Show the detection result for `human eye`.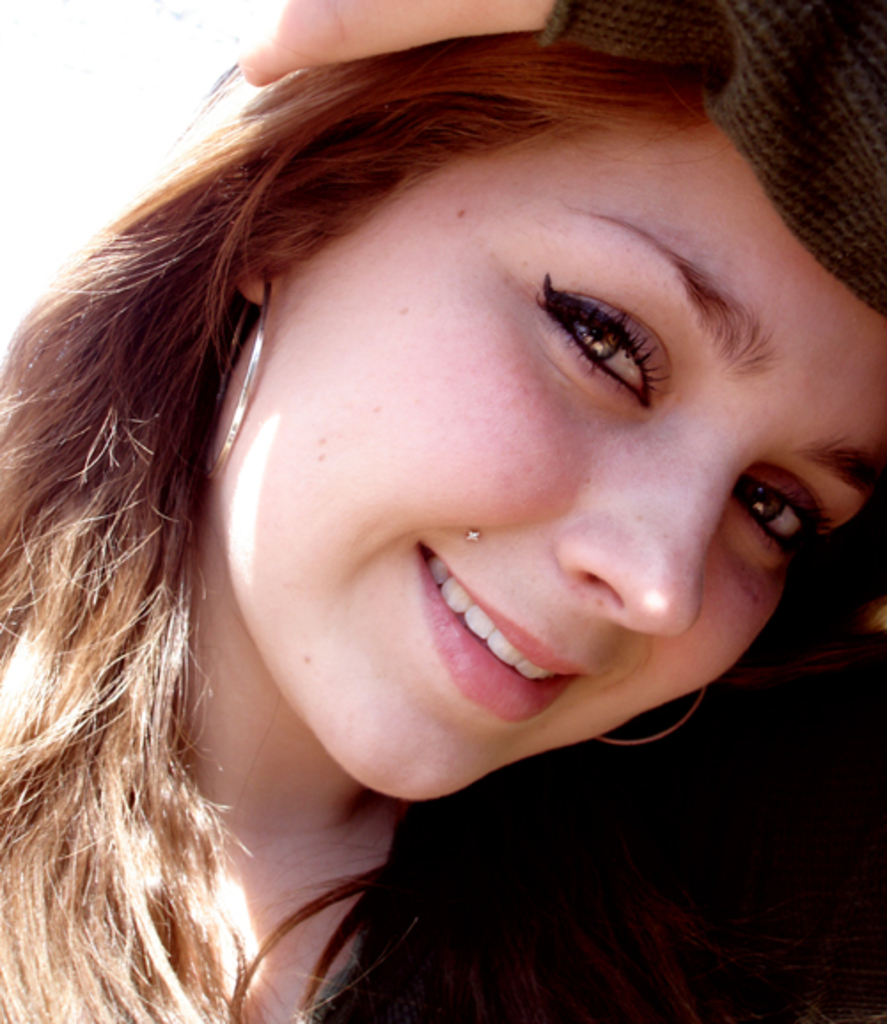
locate(520, 254, 669, 414).
